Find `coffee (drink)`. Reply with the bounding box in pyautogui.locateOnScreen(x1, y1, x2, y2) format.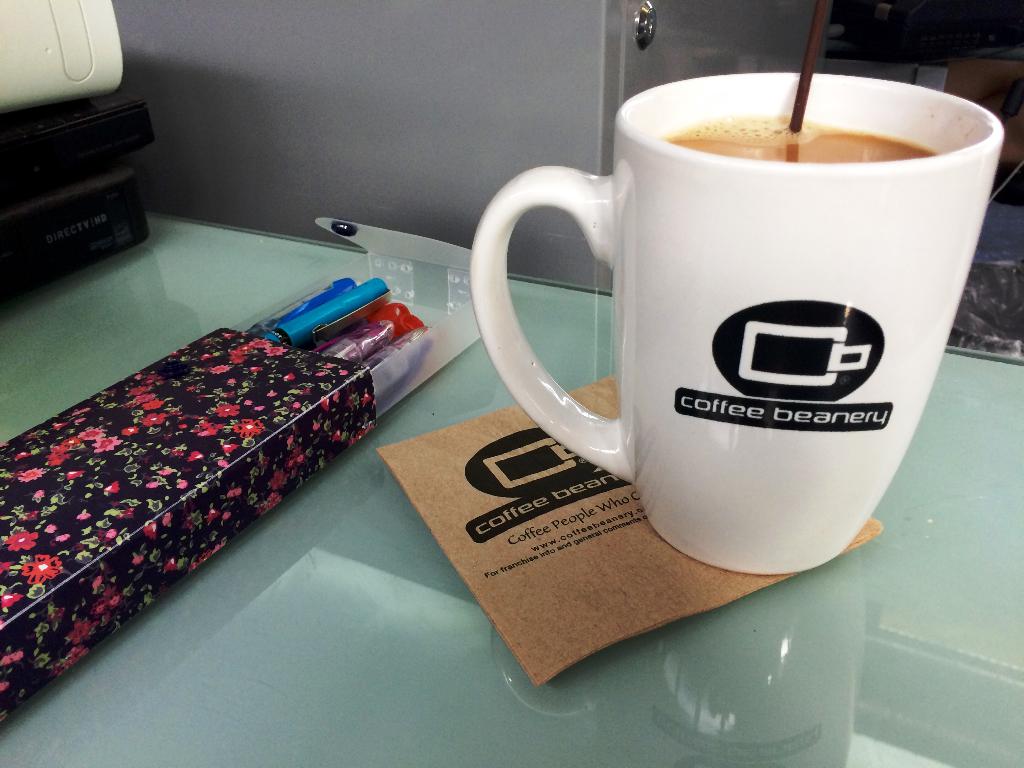
pyautogui.locateOnScreen(658, 108, 936, 168).
